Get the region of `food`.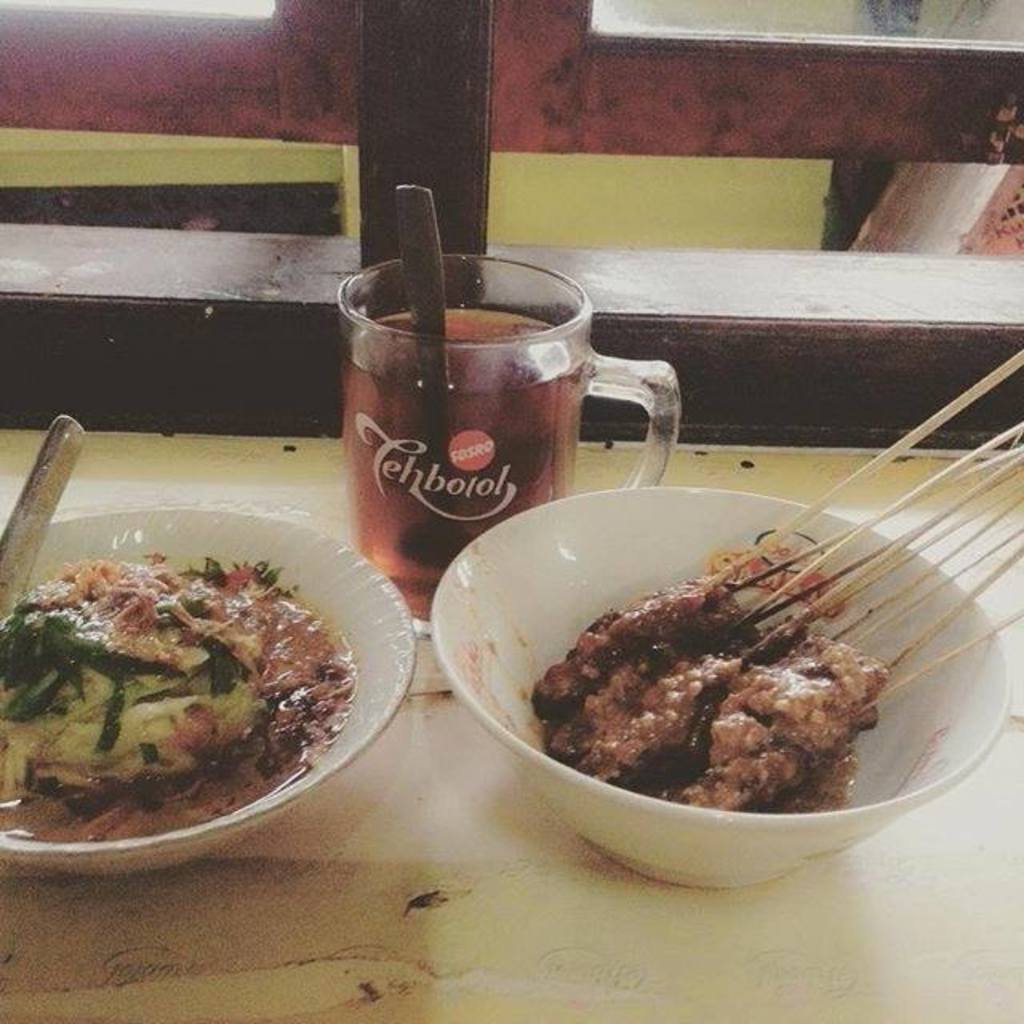
region(538, 526, 893, 826).
